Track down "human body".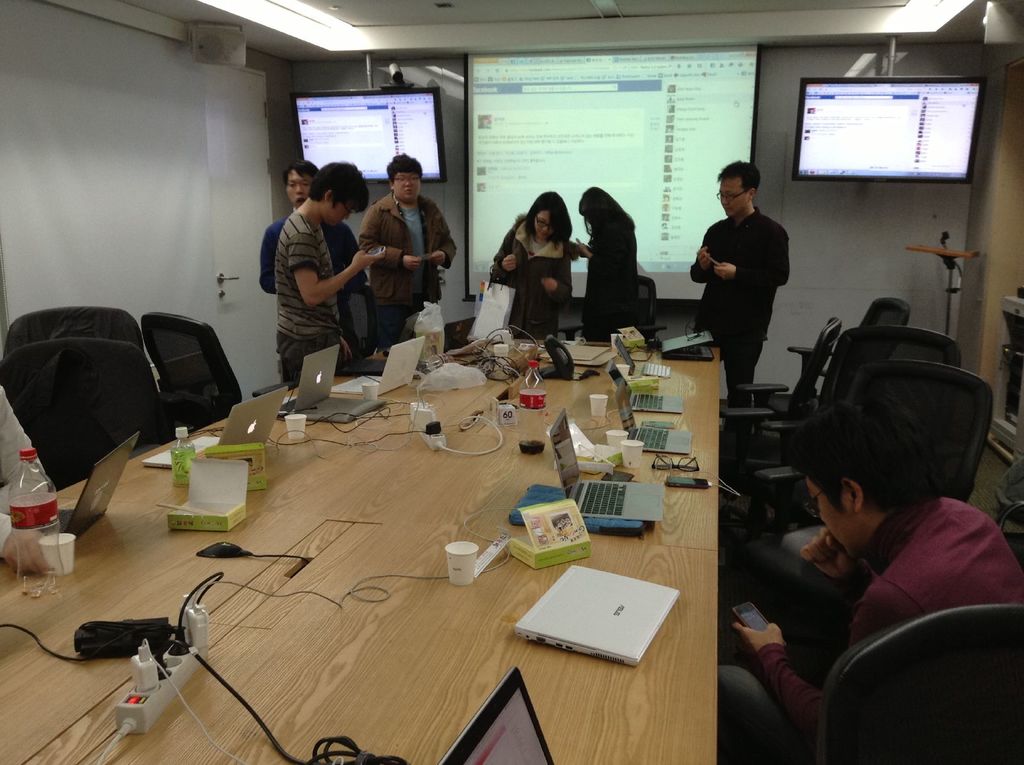
Tracked to region(255, 163, 390, 357).
